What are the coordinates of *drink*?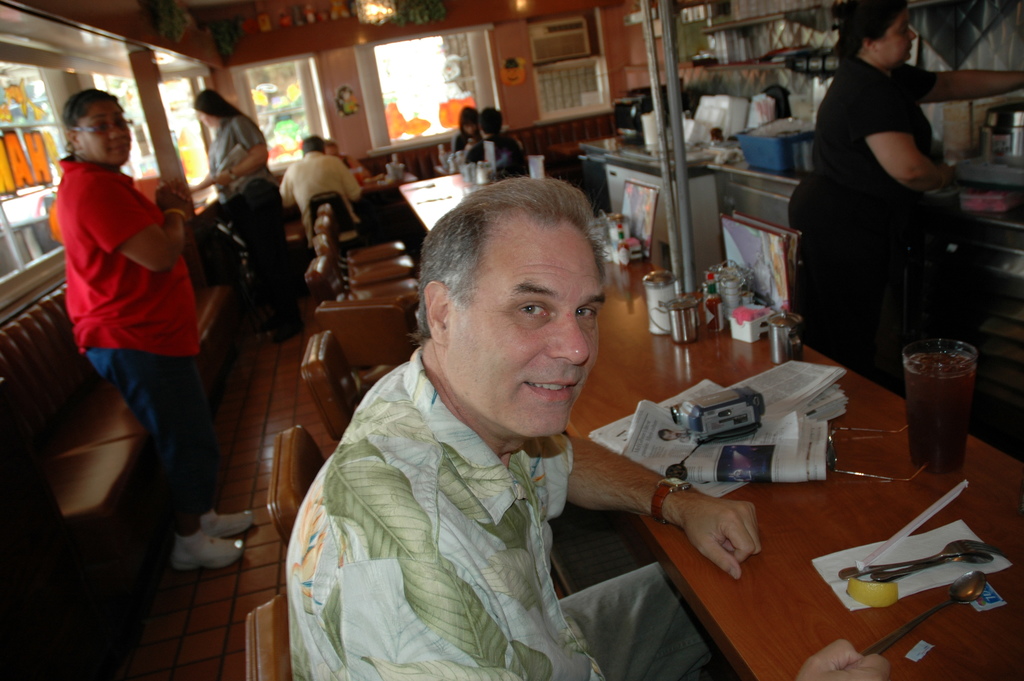
crop(911, 332, 991, 494).
